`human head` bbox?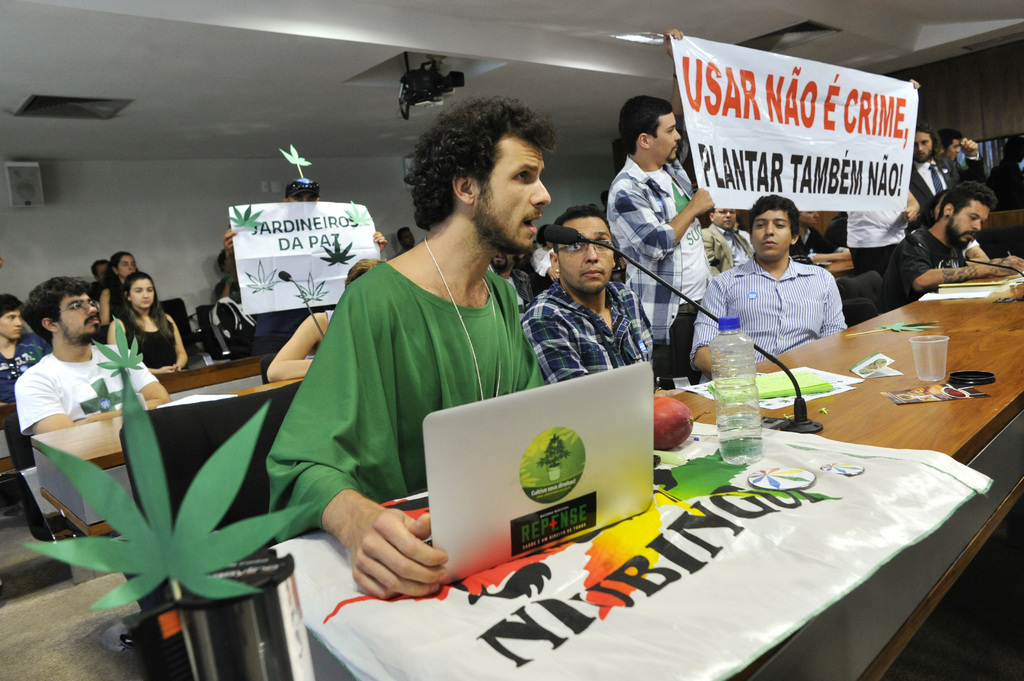
x1=545, y1=200, x2=614, y2=303
